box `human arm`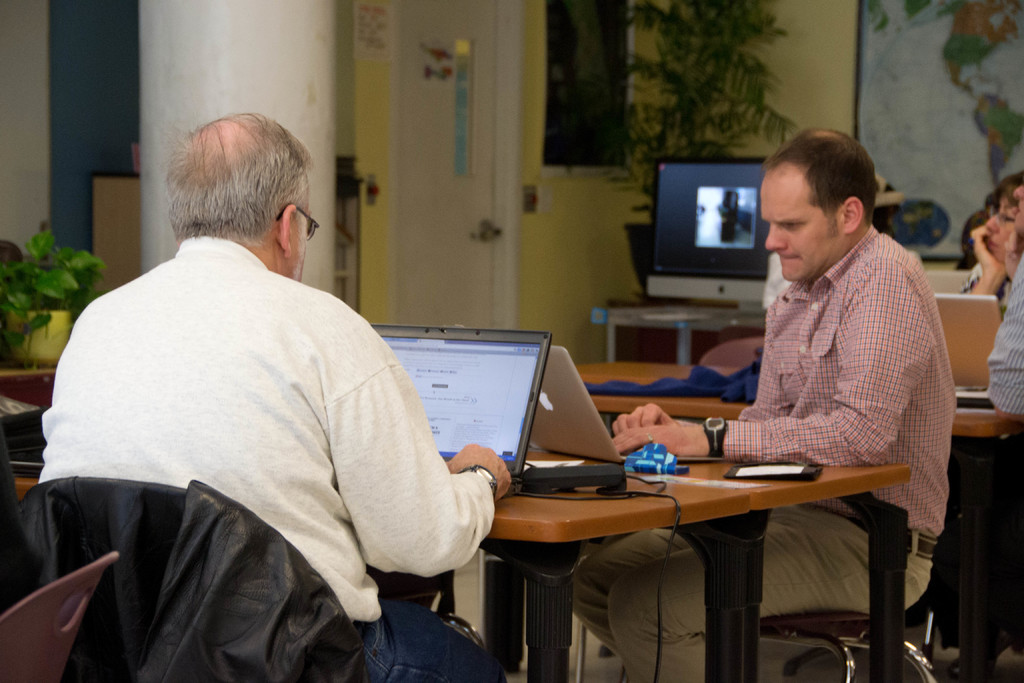
603 263 938 473
